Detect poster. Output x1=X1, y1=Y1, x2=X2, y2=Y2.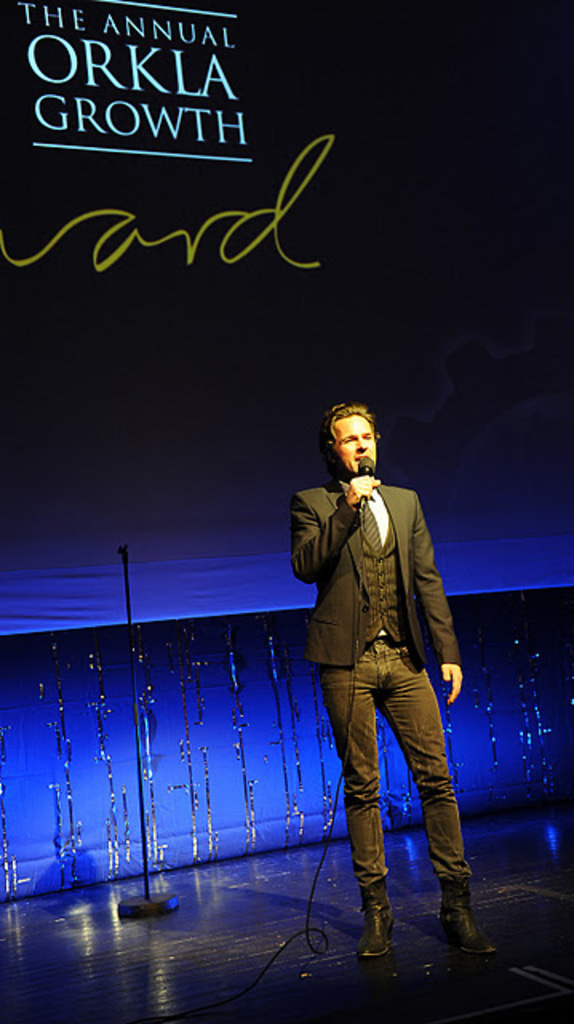
x1=0, y1=0, x2=572, y2=1022.
